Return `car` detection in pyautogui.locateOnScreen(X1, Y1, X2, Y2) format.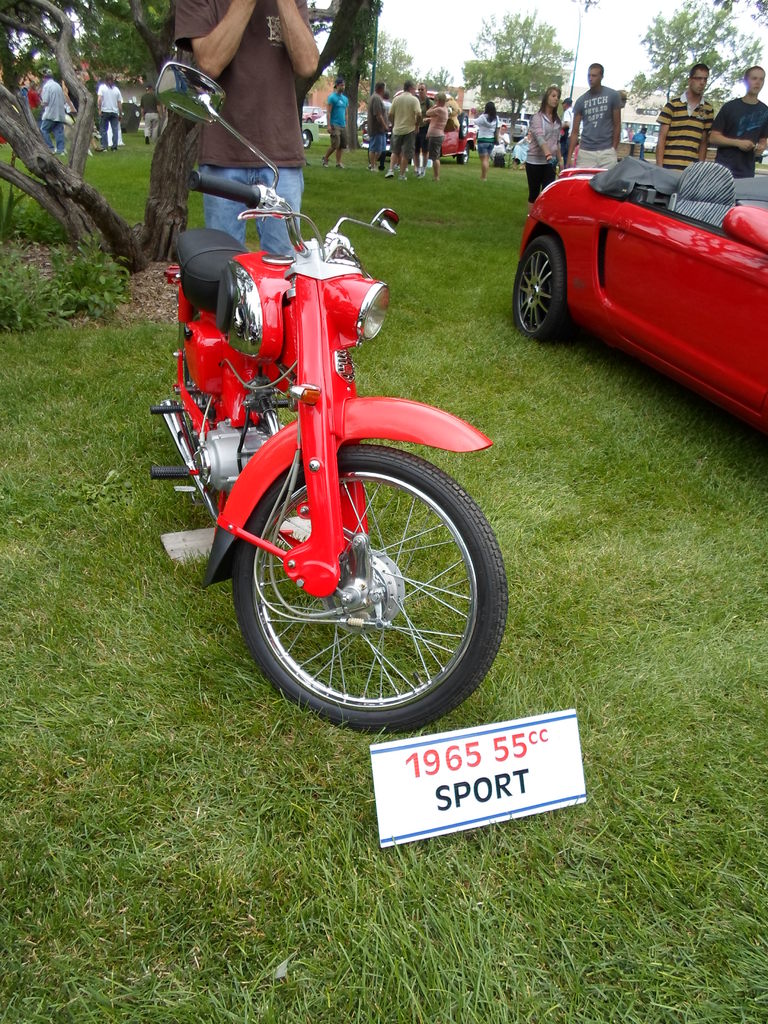
pyautogui.locateOnScreen(316, 109, 326, 130).
